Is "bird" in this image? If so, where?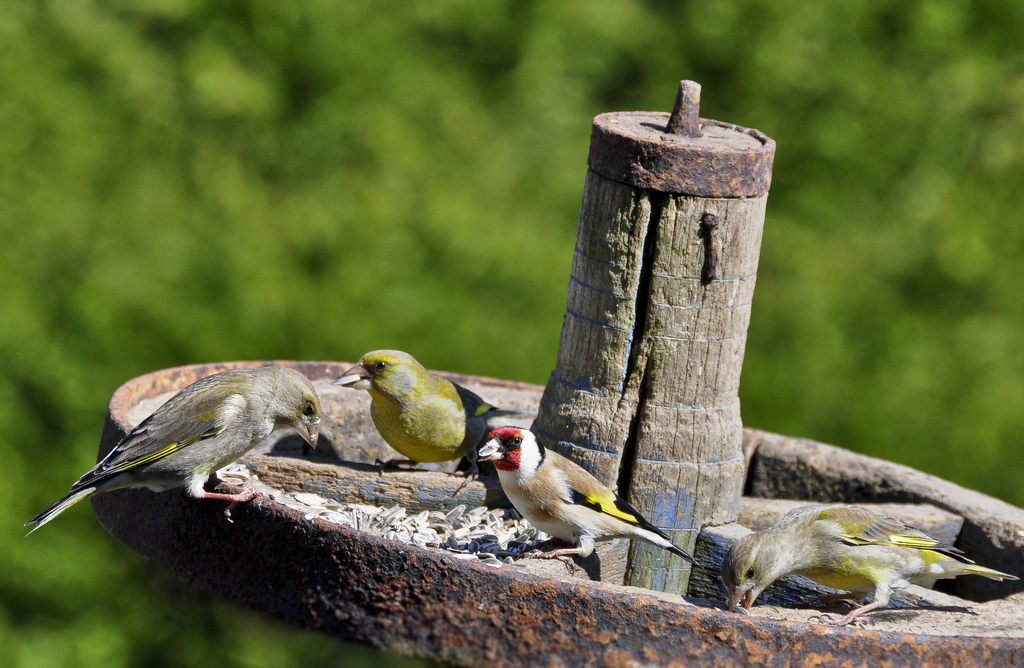
Yes, at box(22, 366, 325, 541).
